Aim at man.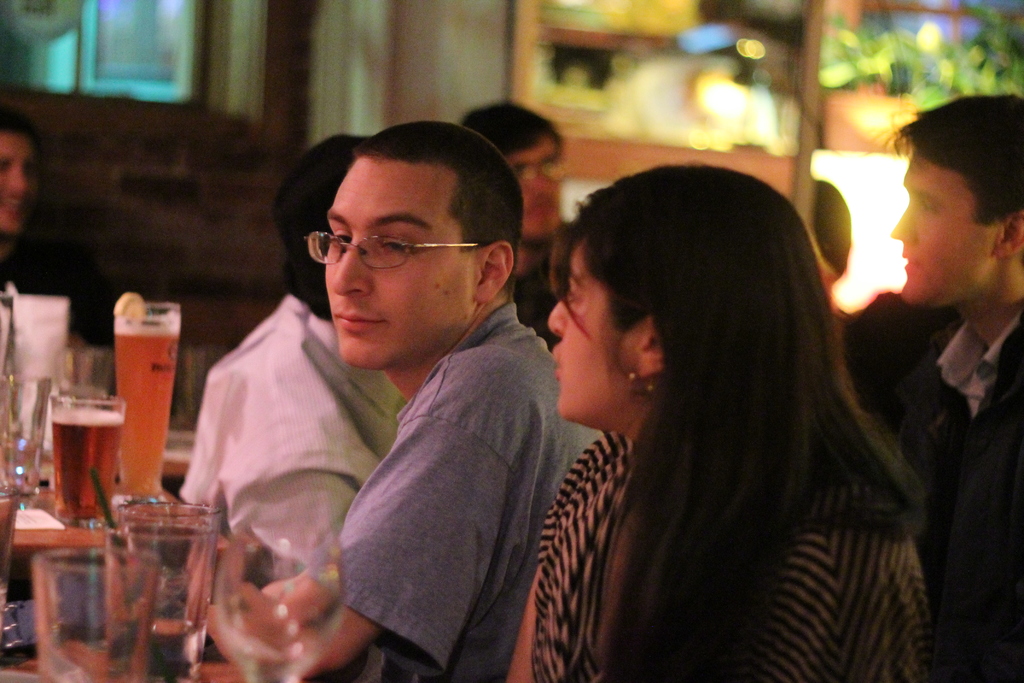
Aimed at [208,119,604,682].
